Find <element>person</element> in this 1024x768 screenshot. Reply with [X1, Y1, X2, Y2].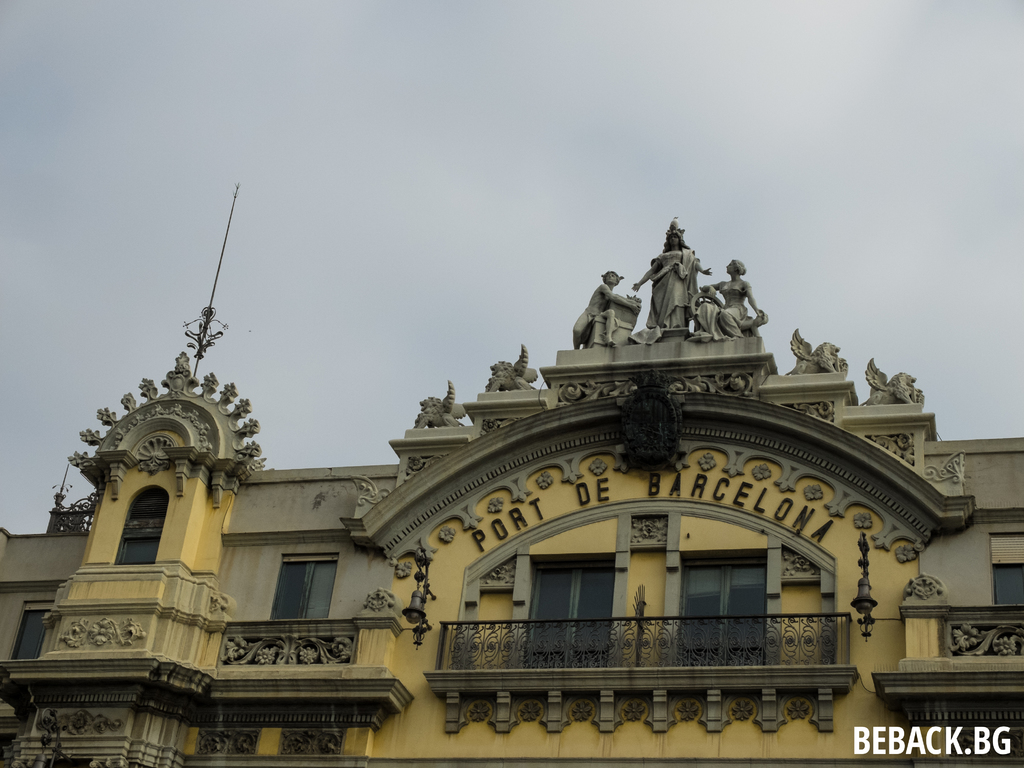
[634, 216, 710, 327].
